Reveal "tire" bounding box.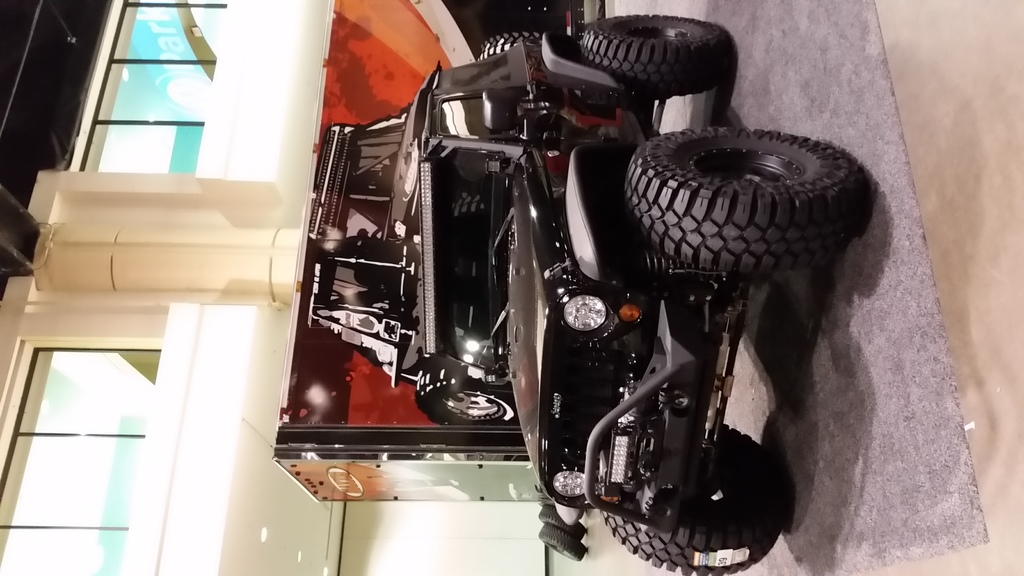
Revealed: box(604, 424, 777, 575).
